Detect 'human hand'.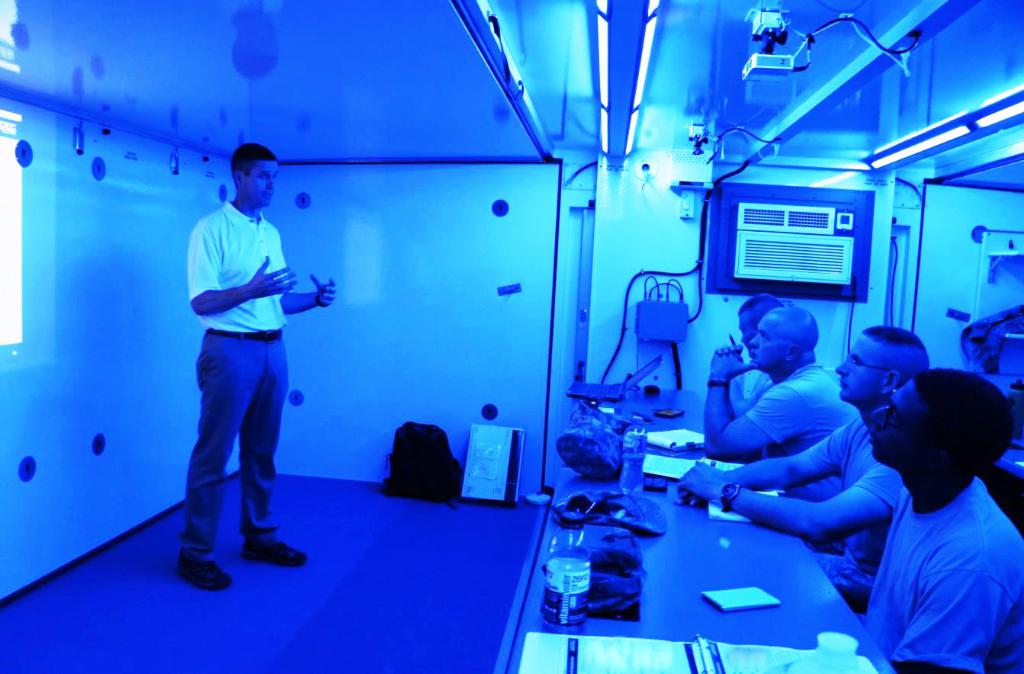
Detected at [672,487,702,509].
